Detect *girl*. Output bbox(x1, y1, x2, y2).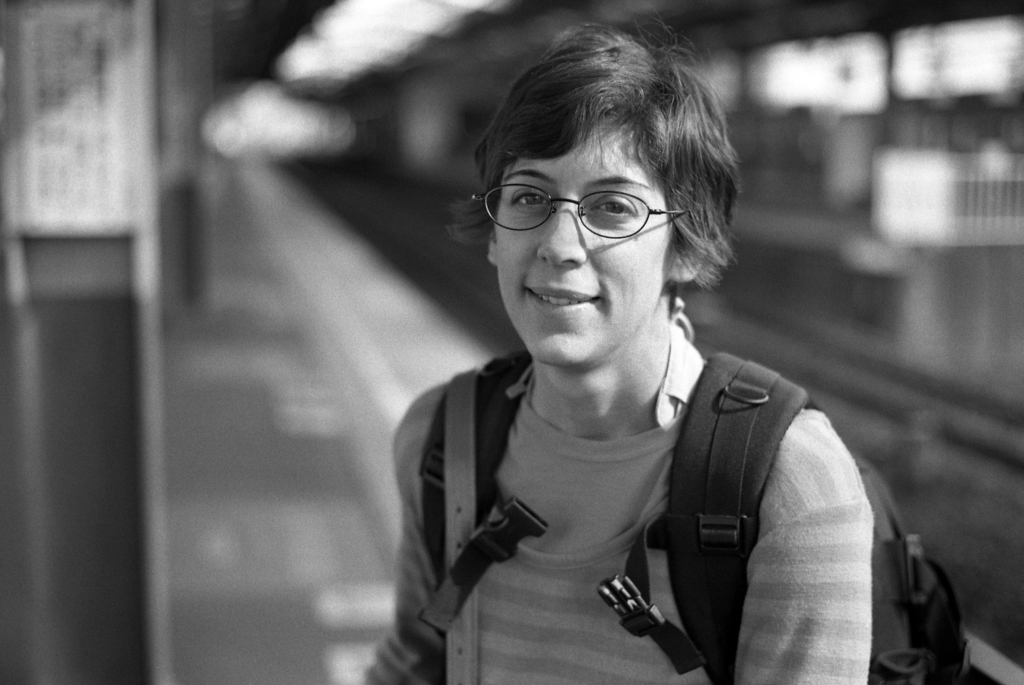
bbox(351, 7, 874, 684).
